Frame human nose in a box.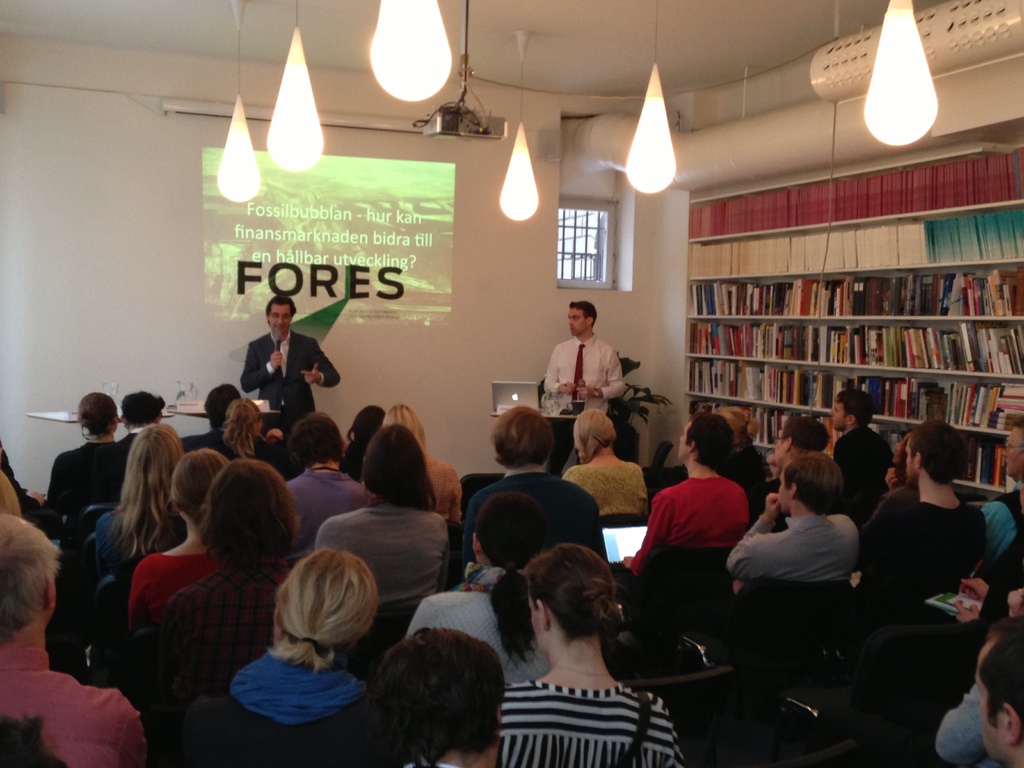
277 316 283 323.
